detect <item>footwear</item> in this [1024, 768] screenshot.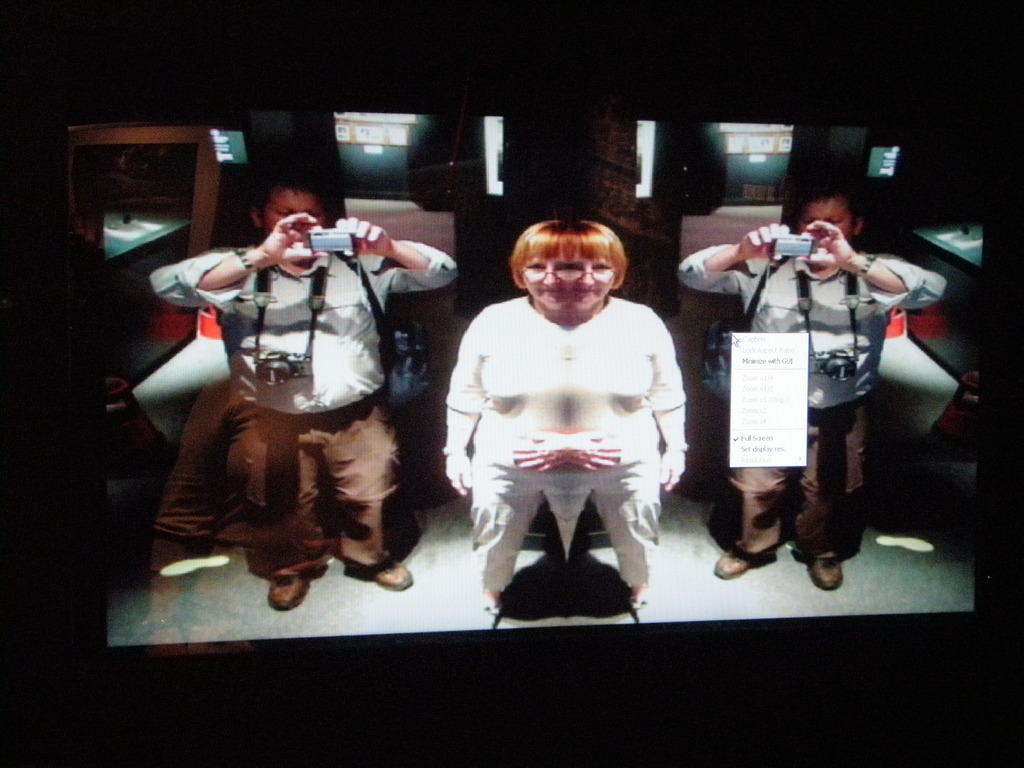
Detection: [x1=712, y1=543, x2=774, y2=577].
